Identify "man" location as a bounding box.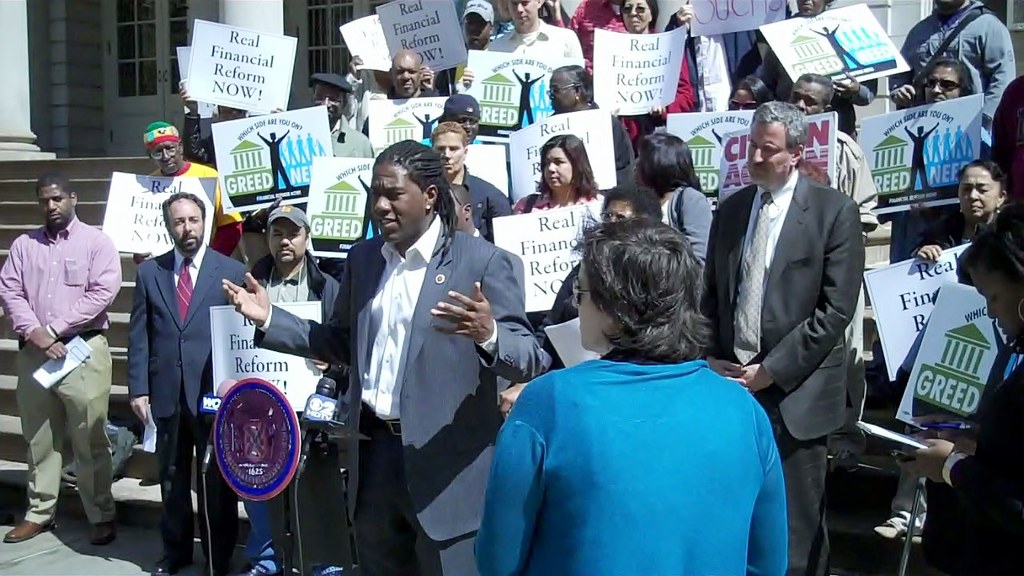
[x1=218, y1=140, x2=541, y2=575].
